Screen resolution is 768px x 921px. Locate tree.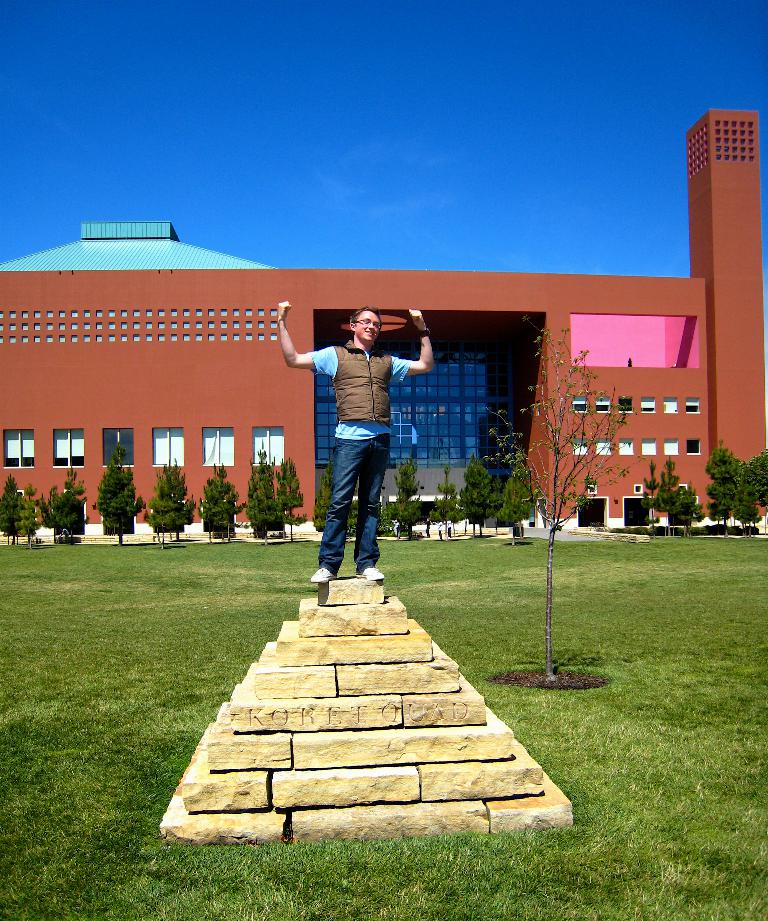
<box>311,439,360,540</box>.
